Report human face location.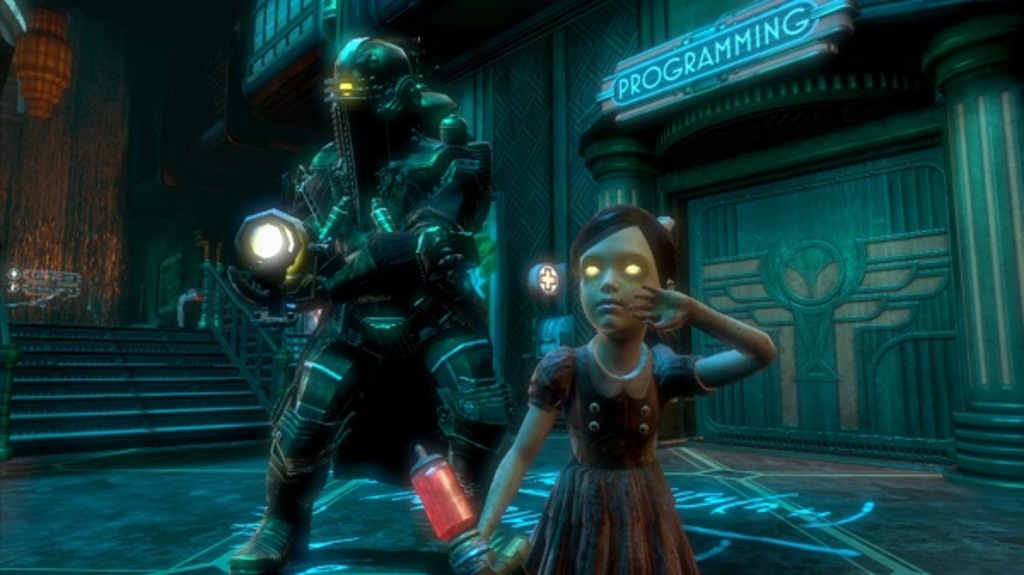
Report: bbox(577, 229, 657, 336).
